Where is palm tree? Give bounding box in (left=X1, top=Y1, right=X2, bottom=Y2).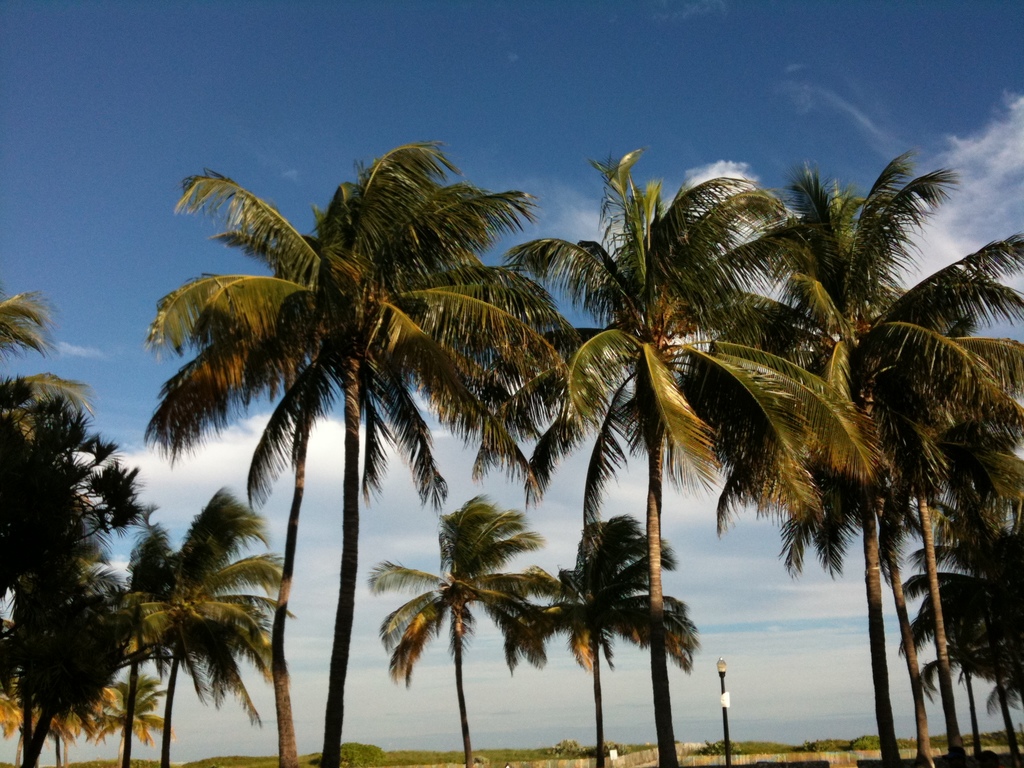
(left=0, top=528, right=132, bottom=767).
